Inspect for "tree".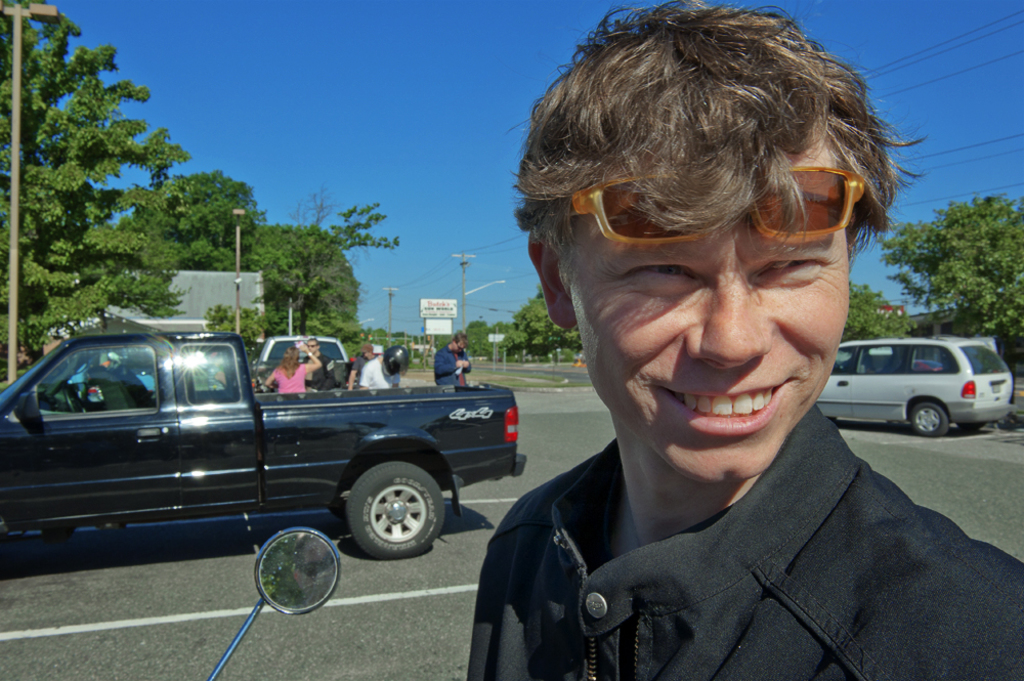
Inspection: bbox(840, 278, 919, 345).
